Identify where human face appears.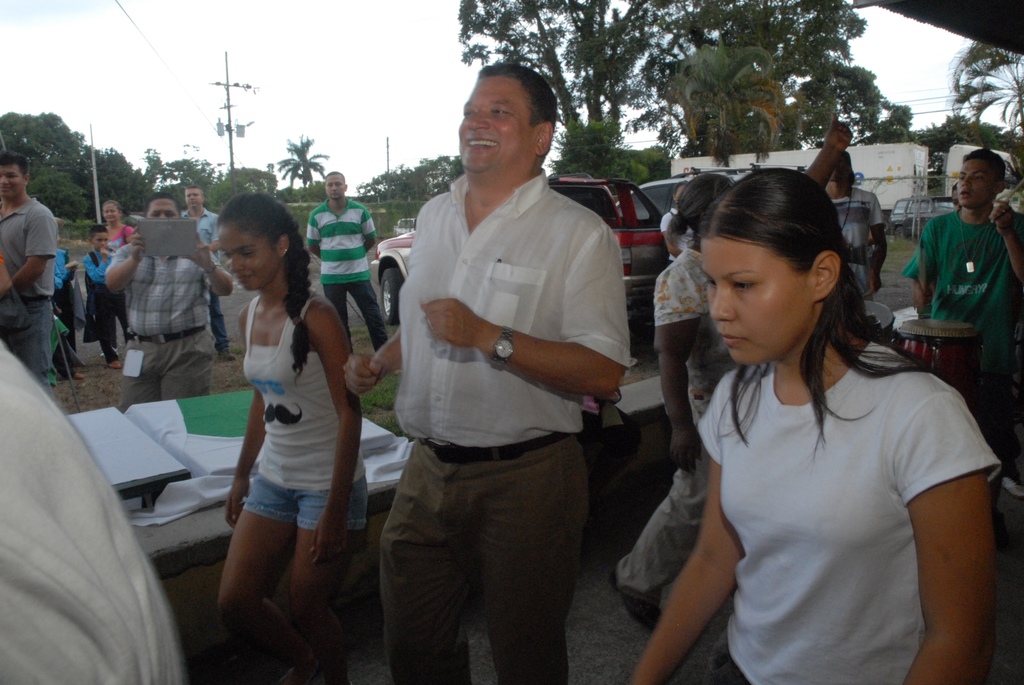
Appears at pyautogui.locateOnScreen(102, 205, 115, 224).
